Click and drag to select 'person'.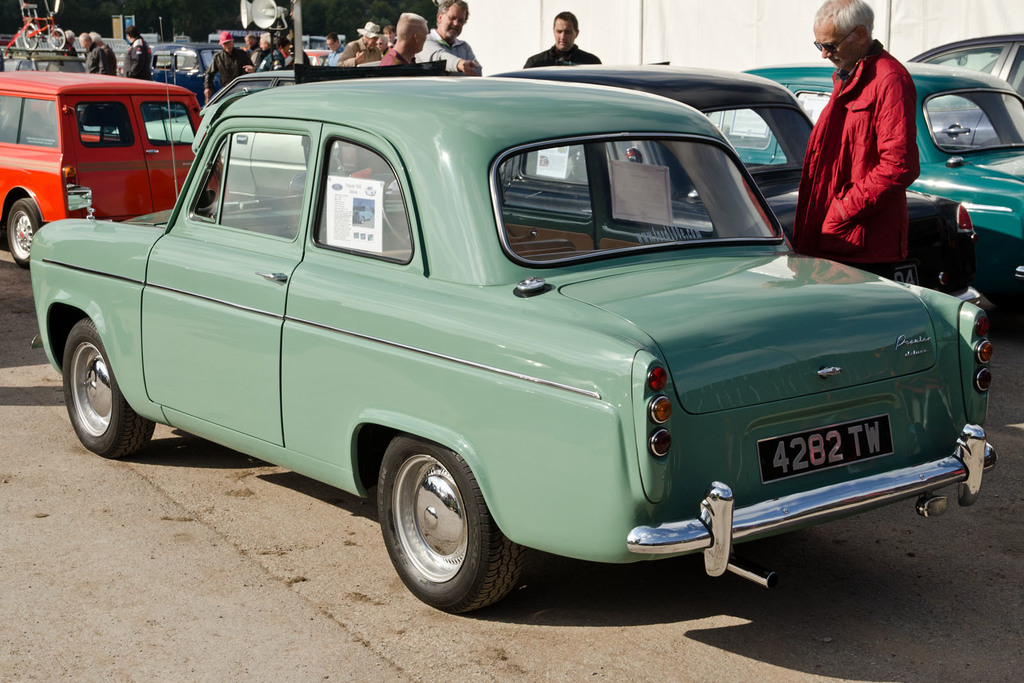
Selection: rect(383, 12, 428, 66).
